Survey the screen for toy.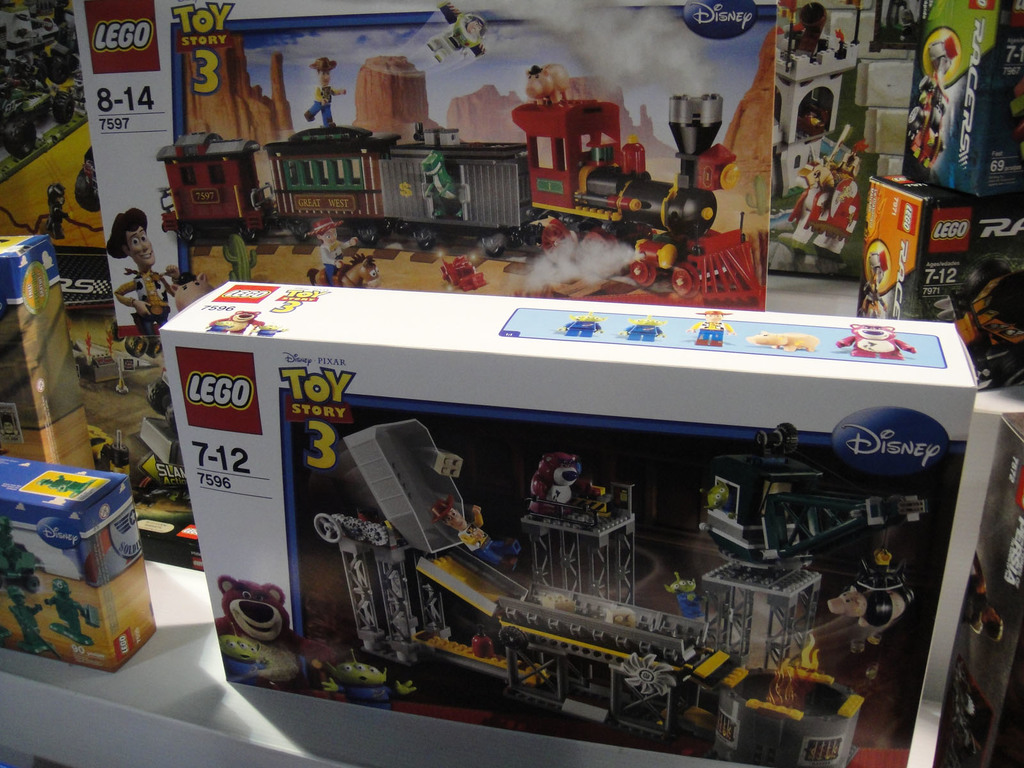
Survey found: <region>860, 249, 888, 321</region>.
